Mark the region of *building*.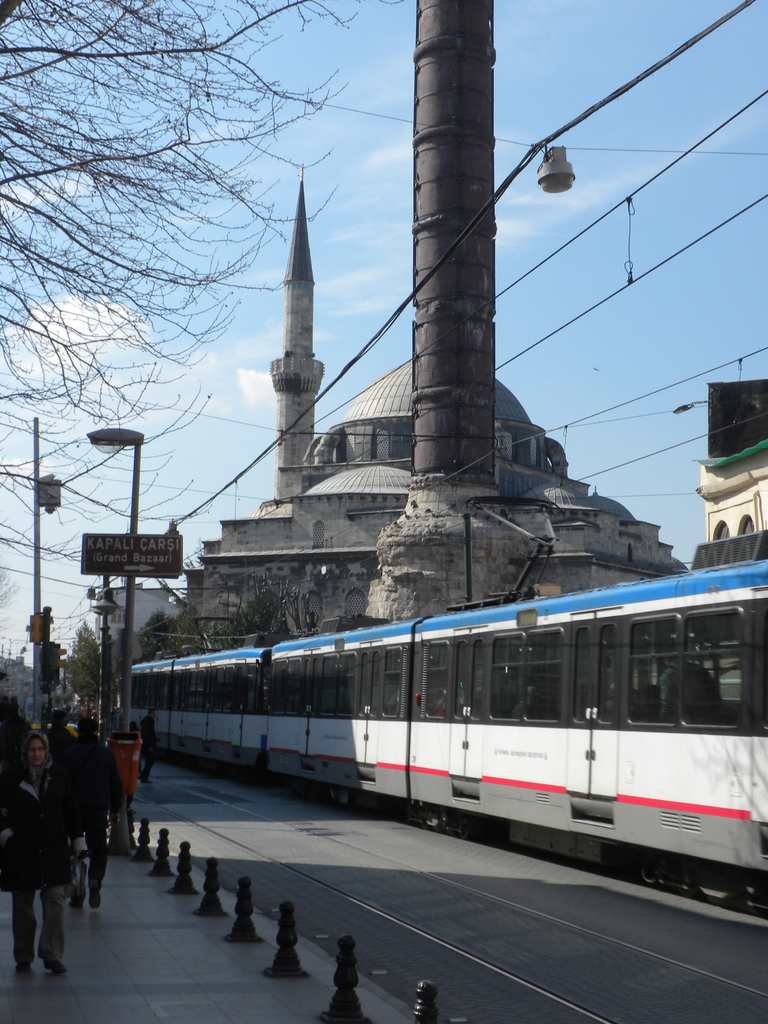
Region: bbox=[174, 159, 696, 652].
